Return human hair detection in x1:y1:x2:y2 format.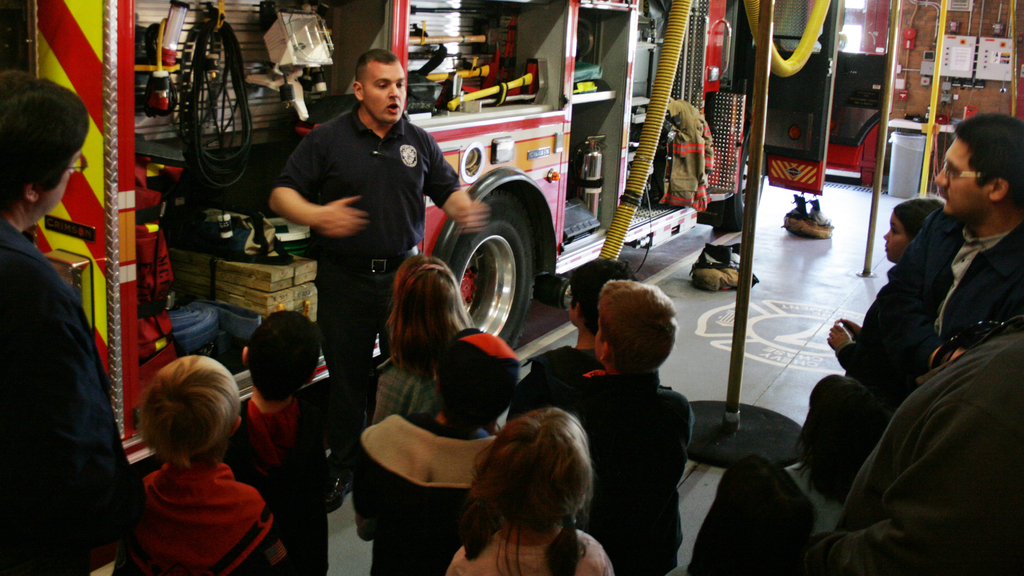
130:353:235:489.
